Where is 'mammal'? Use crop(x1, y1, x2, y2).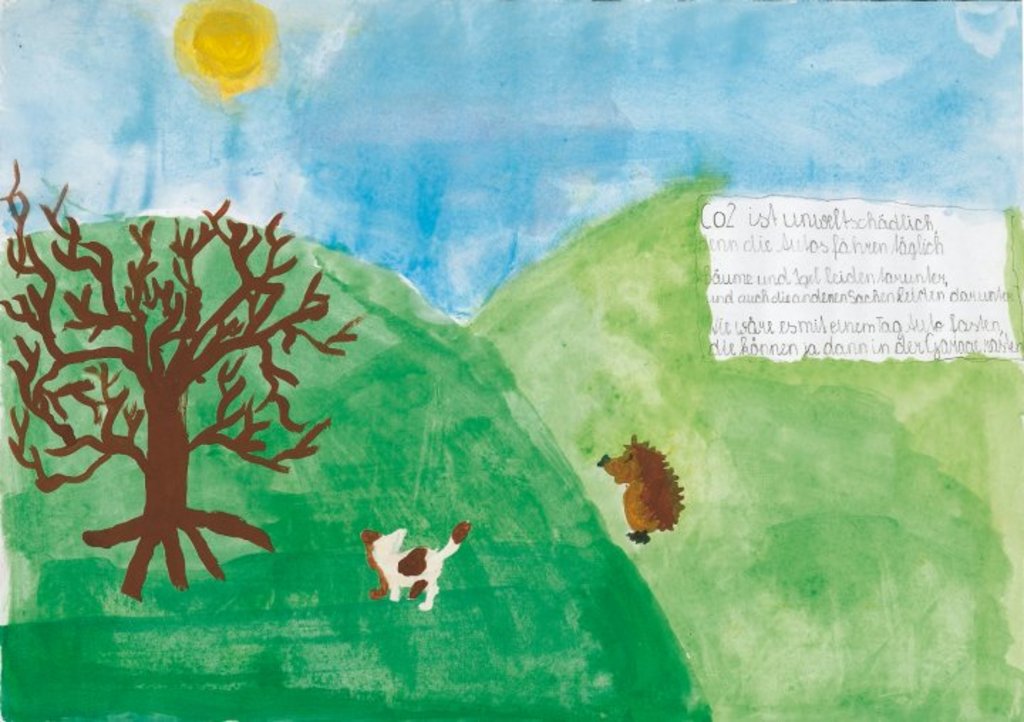
crop(586, 432, 686, 539).
